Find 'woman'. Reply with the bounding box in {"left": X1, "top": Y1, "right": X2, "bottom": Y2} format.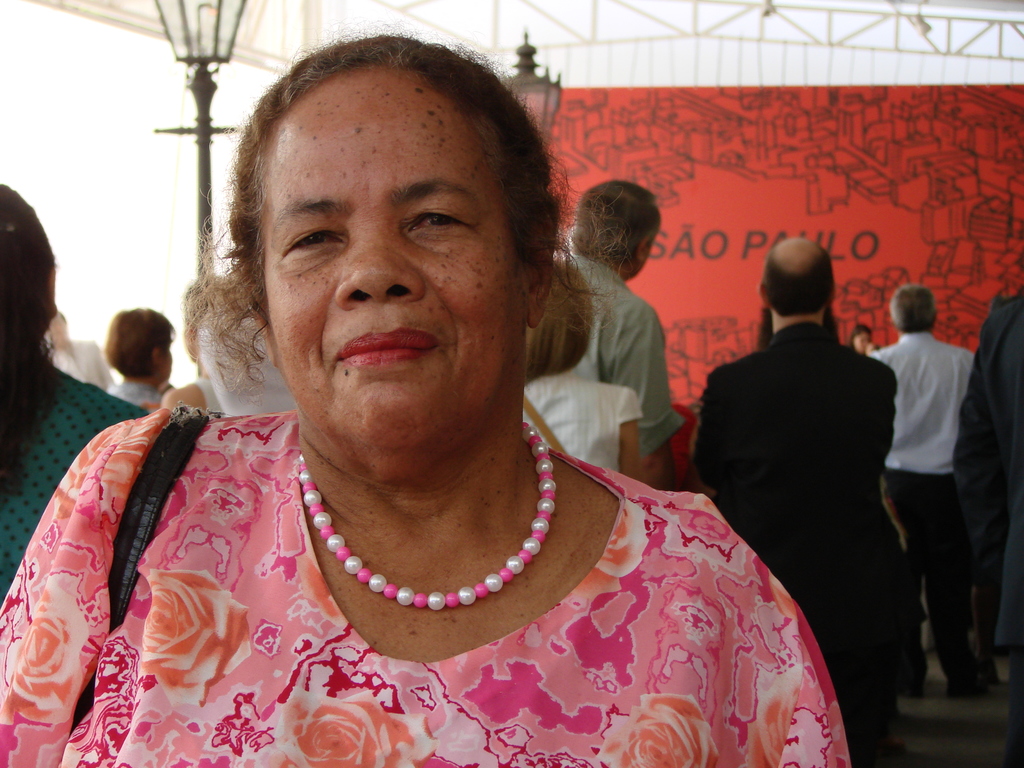
{"left": 846, "top": 322, "right": 879, "bottom": 358}.
